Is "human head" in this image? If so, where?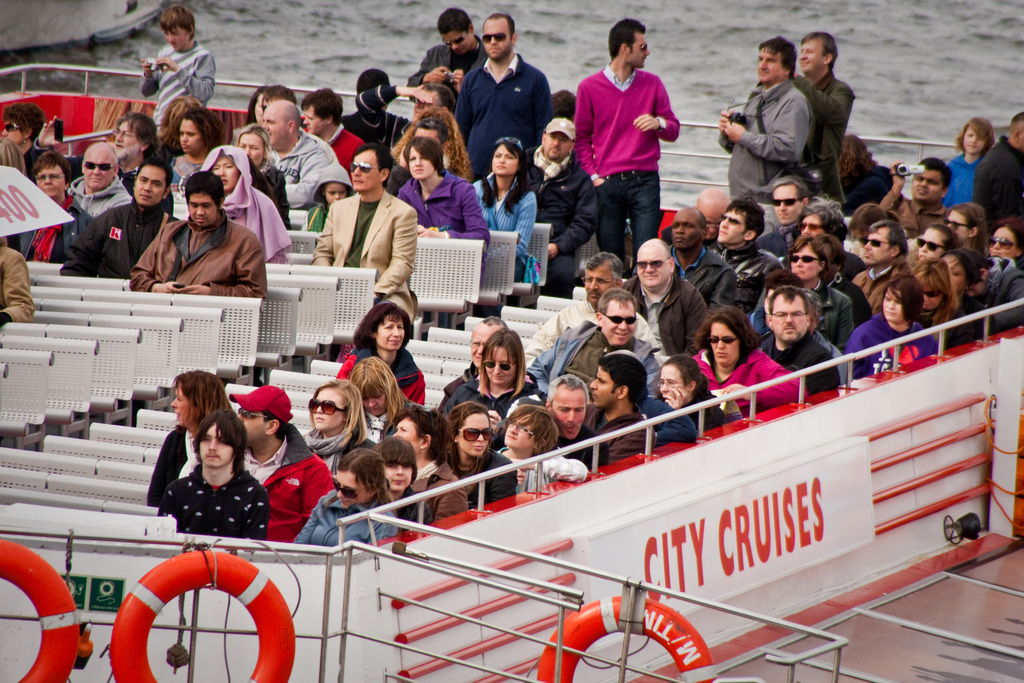
Yes, at detection(799, 30, 836, 71).
